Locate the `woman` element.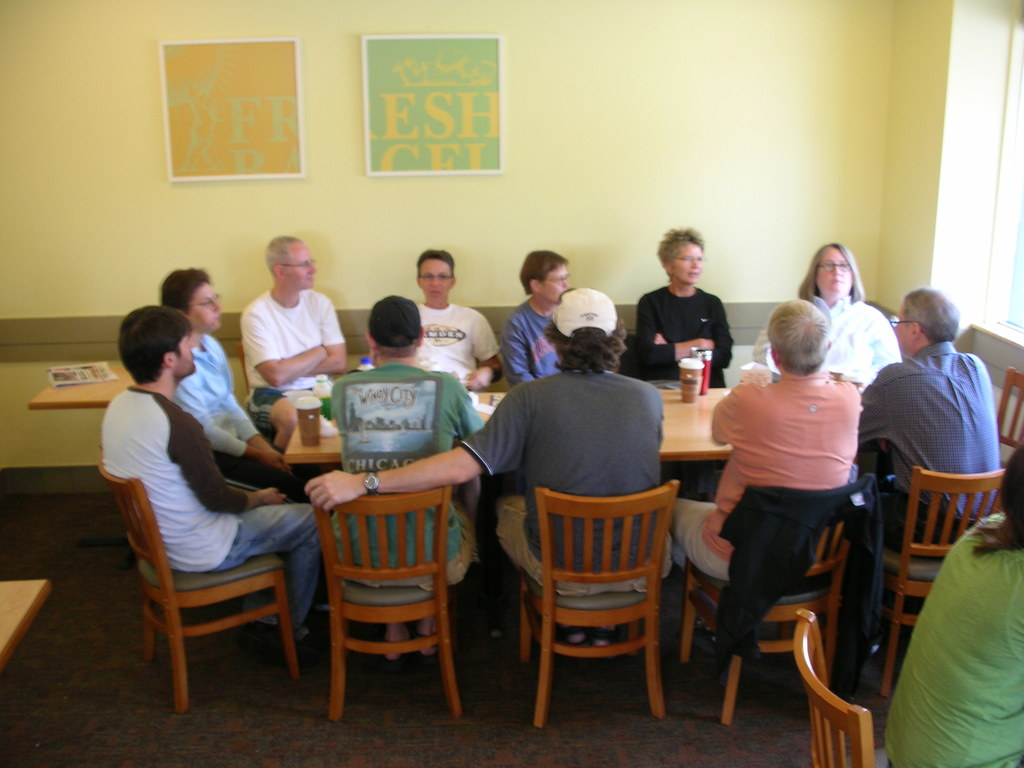
Element bbox: detection(751, 240, 900, 375).
